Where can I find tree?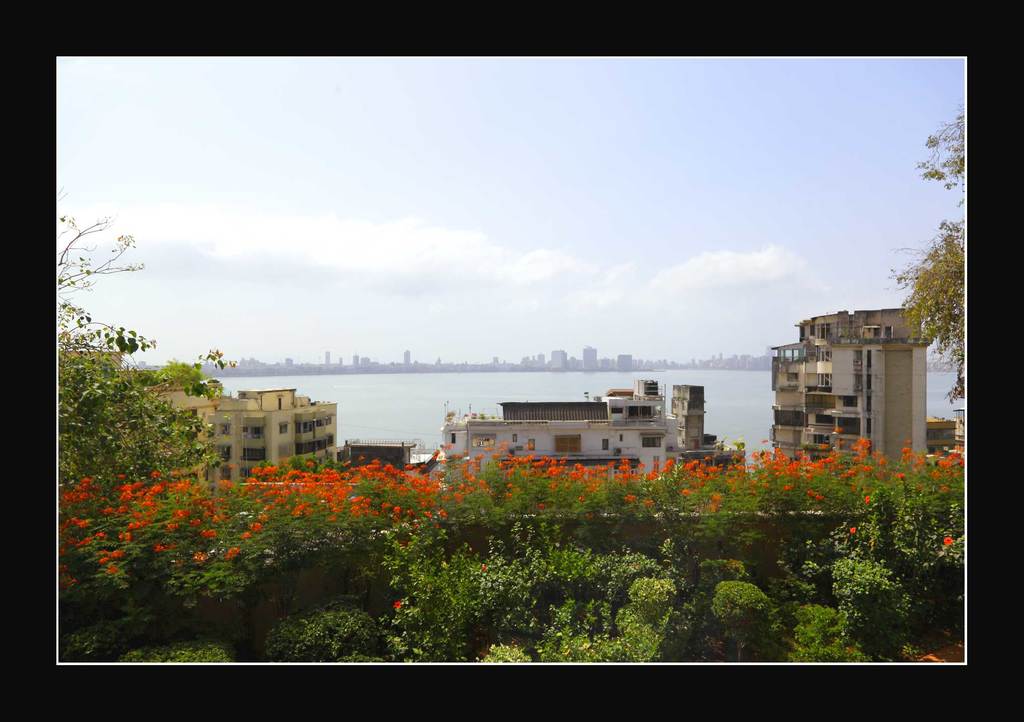
You can find it at rect(58, 188, 236, 495).
